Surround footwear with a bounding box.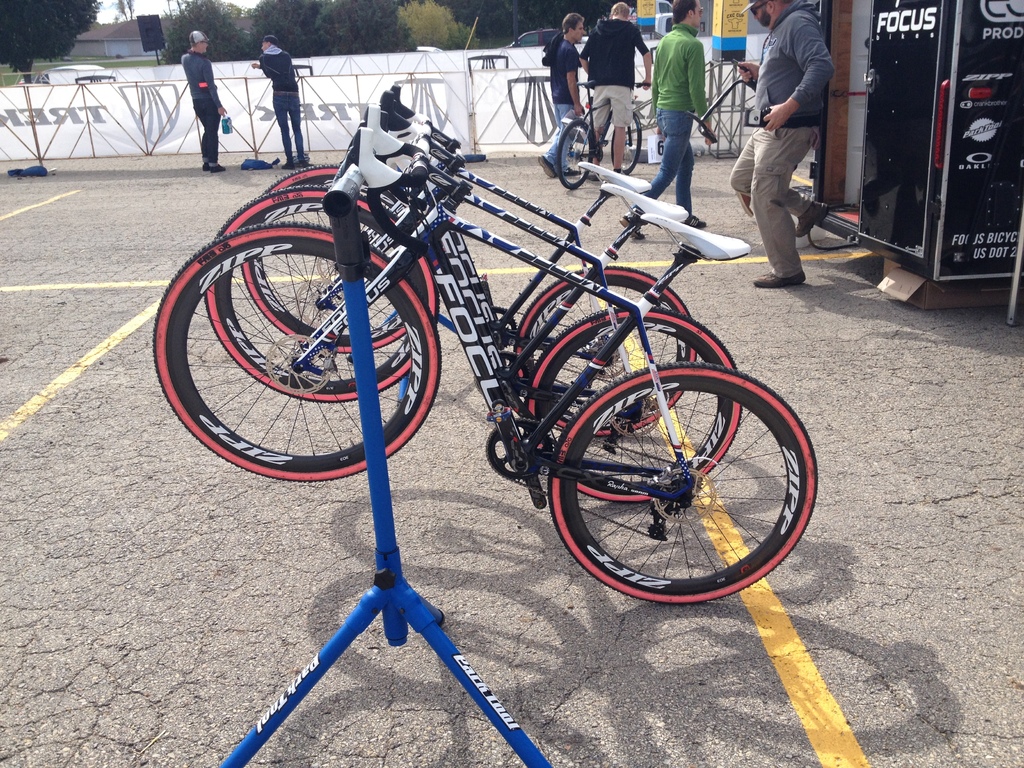
753, 269, 806, 287.
